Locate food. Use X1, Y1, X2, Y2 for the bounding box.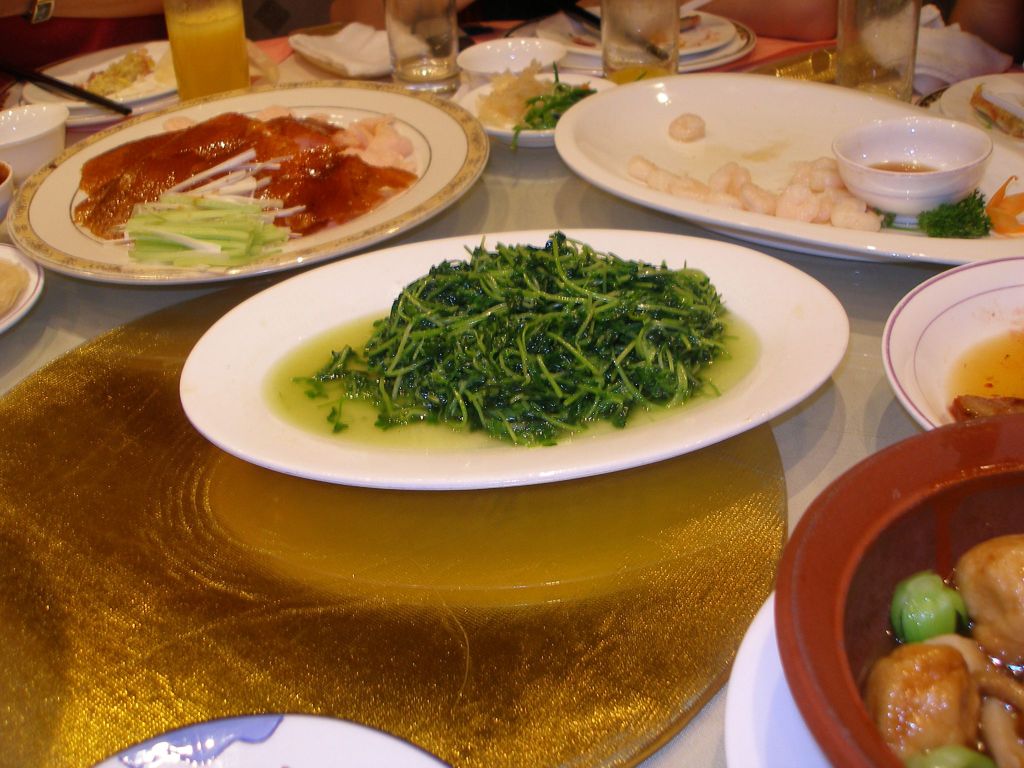
911, 188, 991, 238.
